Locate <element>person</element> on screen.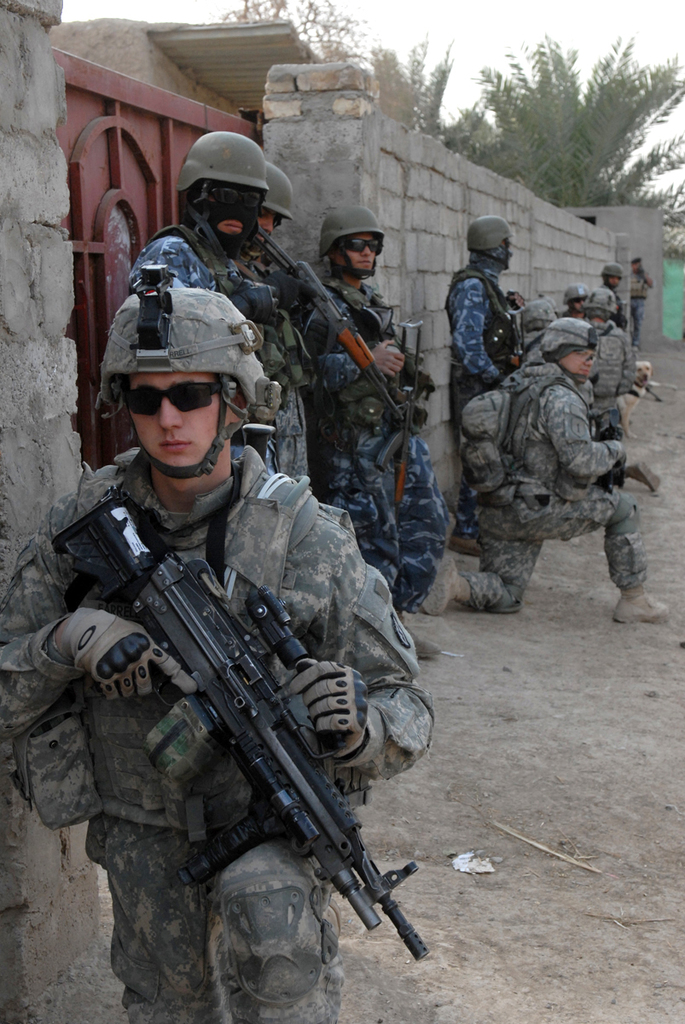
On screen at (0, 282, 436, 1023).
